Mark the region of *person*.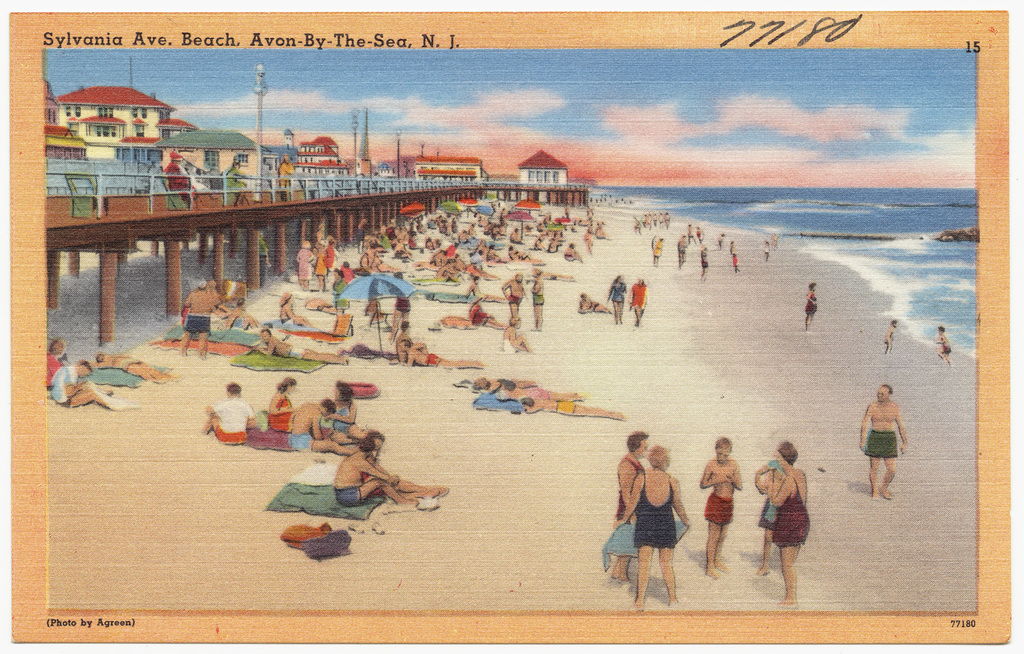
Region: left=765, top=240, right=769, bottom=260.
